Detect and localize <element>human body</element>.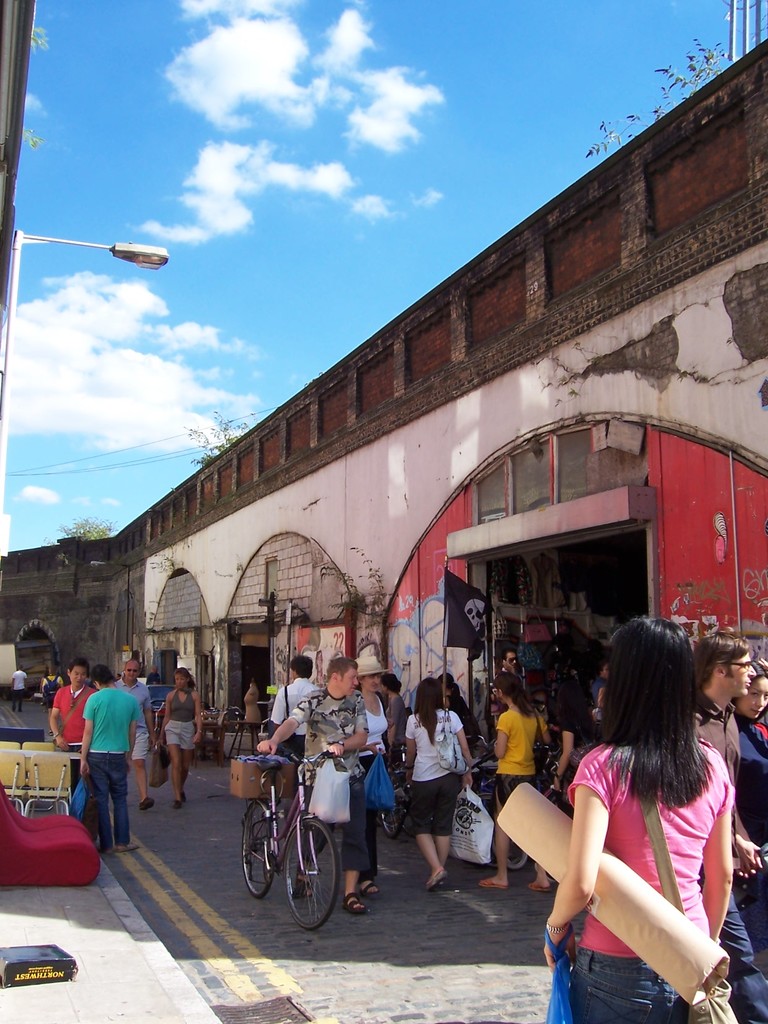
Localized at <bbox>689, 633, 767, 1011</bbox>.
